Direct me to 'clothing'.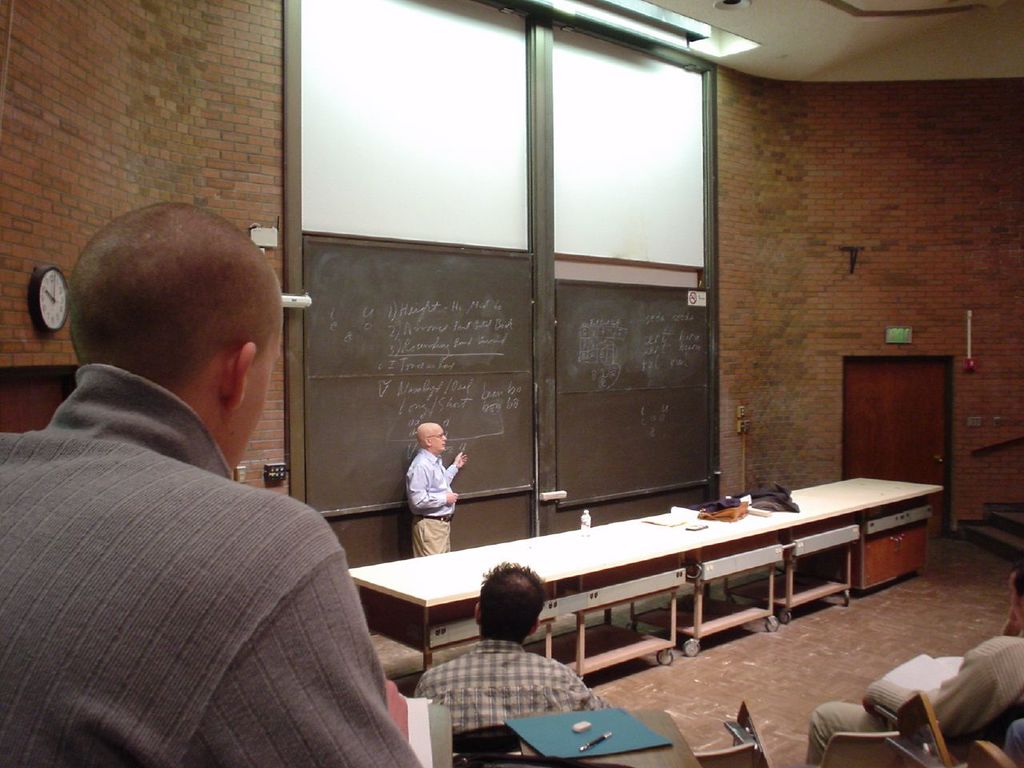
Direction: x1=405, y1=446, x2=459, y2=550.
